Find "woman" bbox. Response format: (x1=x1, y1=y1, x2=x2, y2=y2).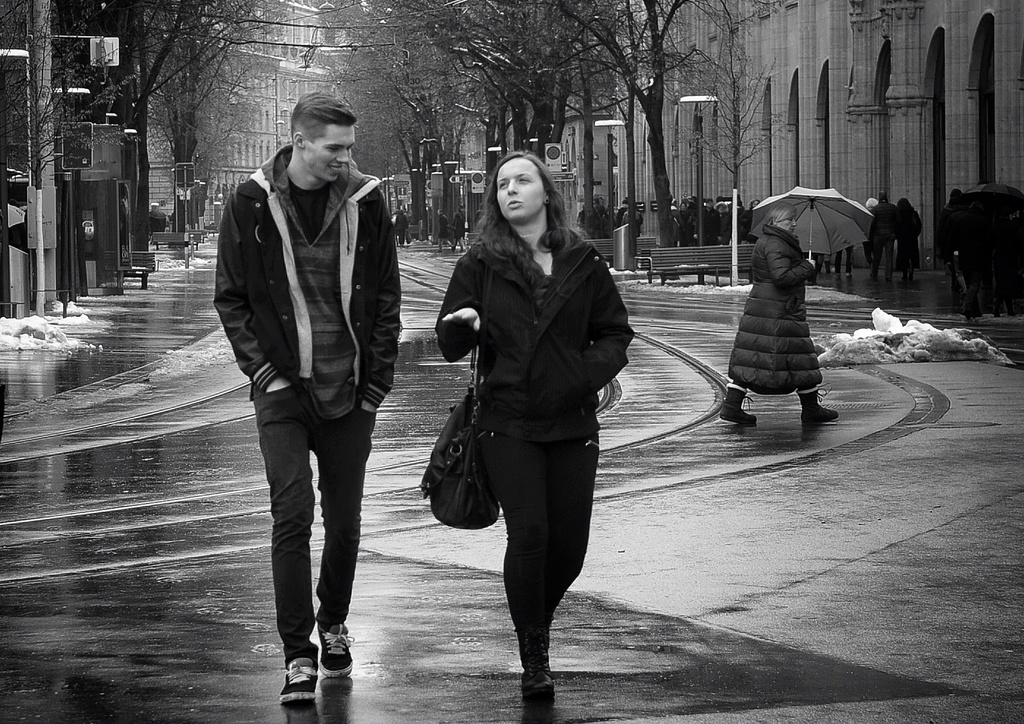
(x1=678, y1=201, x2=691, y2=246).
